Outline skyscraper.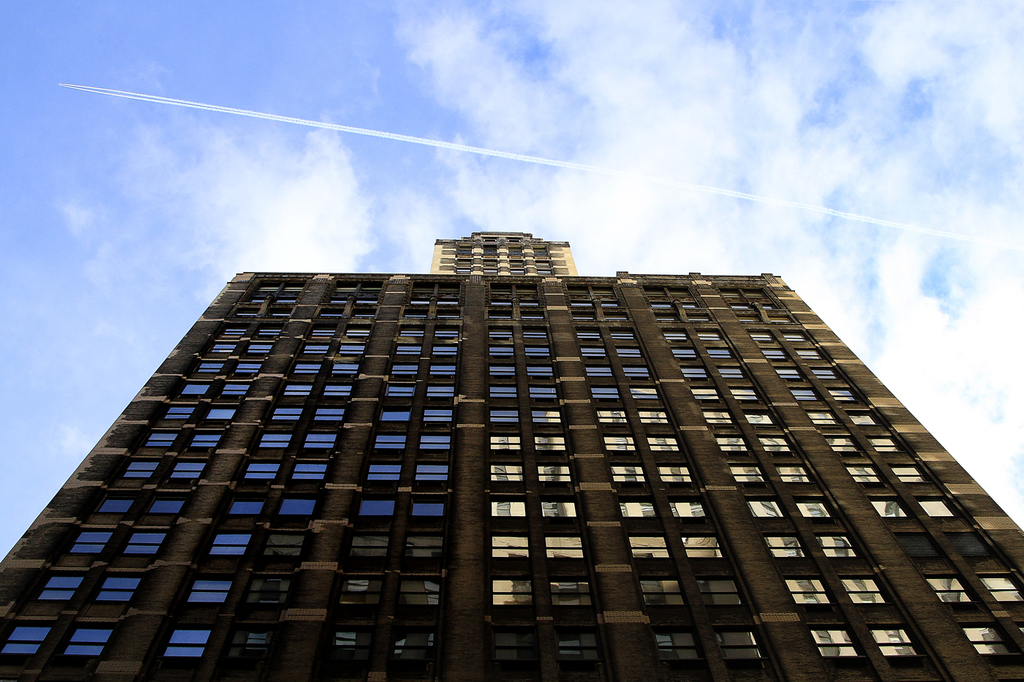
Outline: detection(61, 234, 1012, 675).
